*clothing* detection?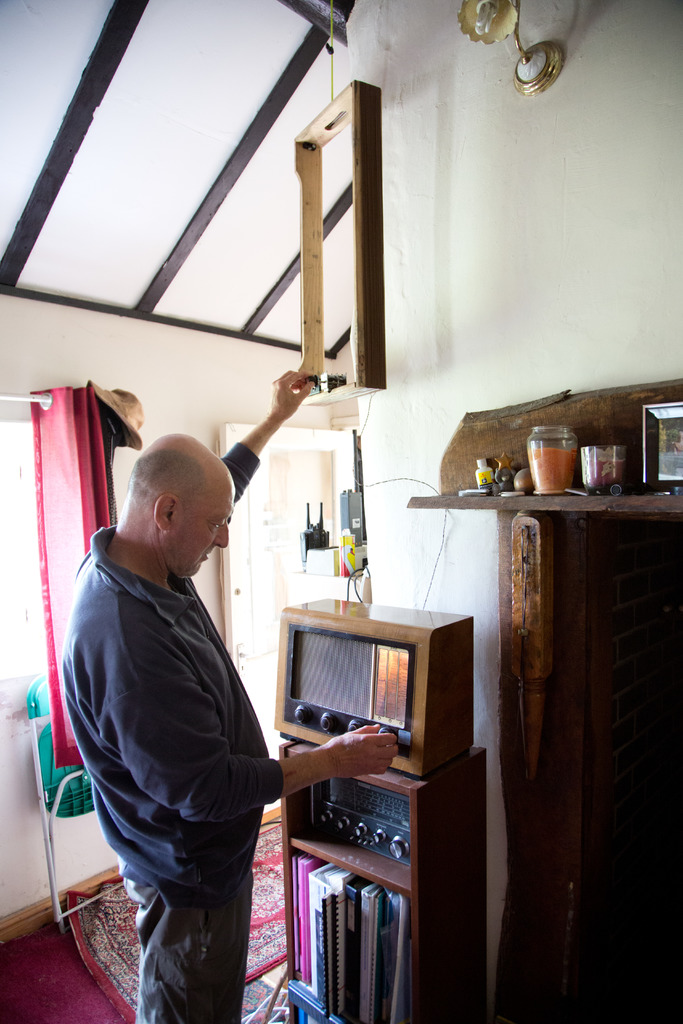
[x1=56, y1=467, x2=305, y2=993]
